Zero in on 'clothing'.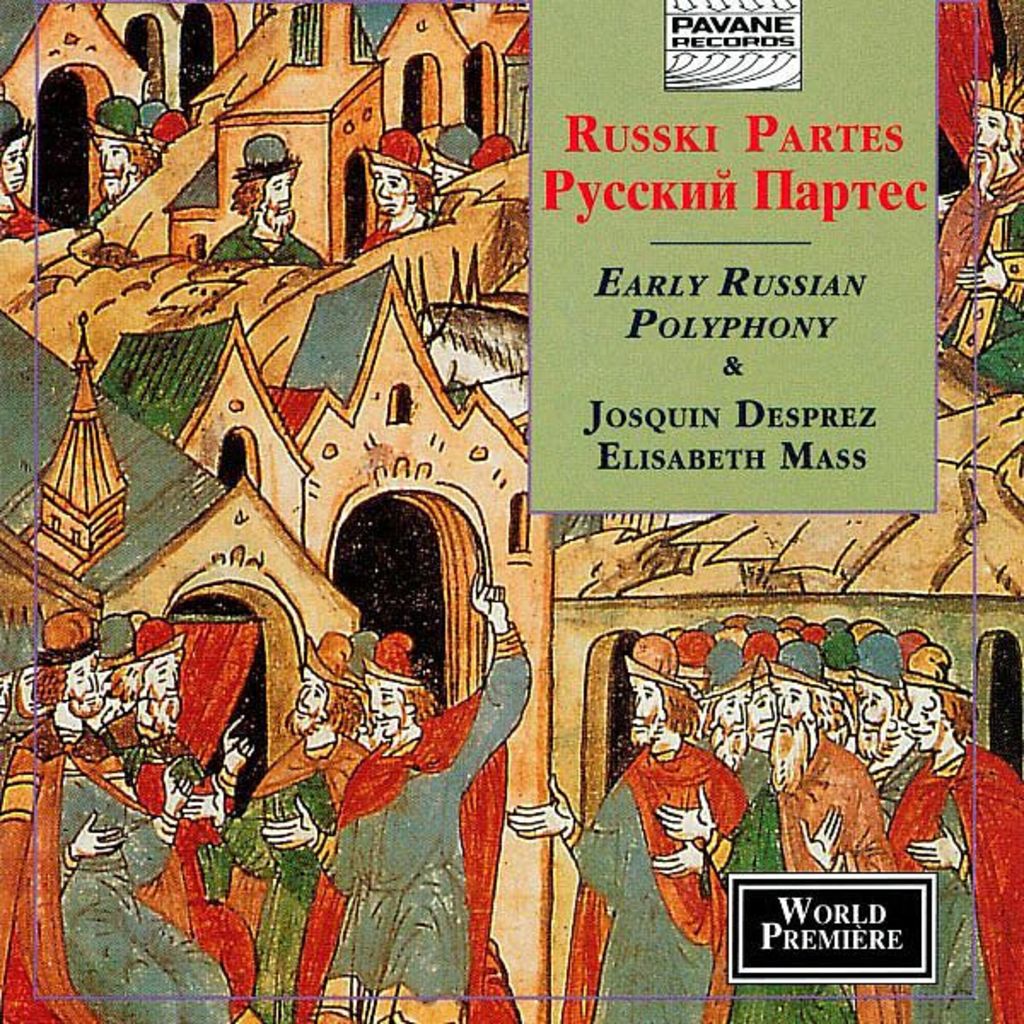
Zeroed in: (left=0, top=191, right=53, bottom=239).
